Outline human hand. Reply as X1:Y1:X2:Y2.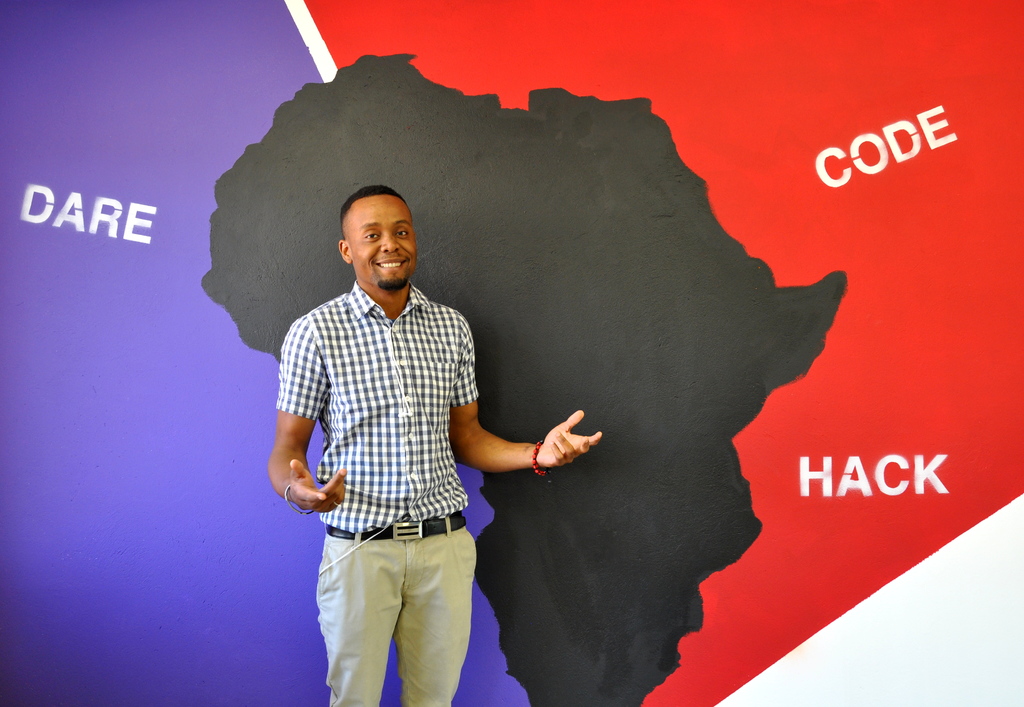
532:415:614:482.
